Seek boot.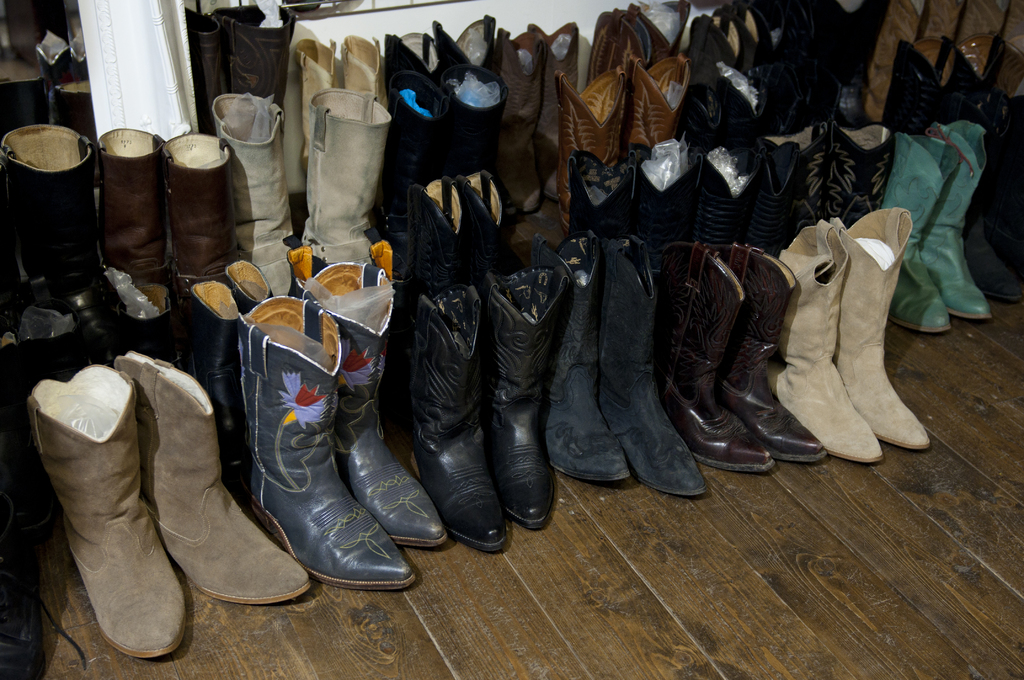
crop(0, 118, 116, 339).
